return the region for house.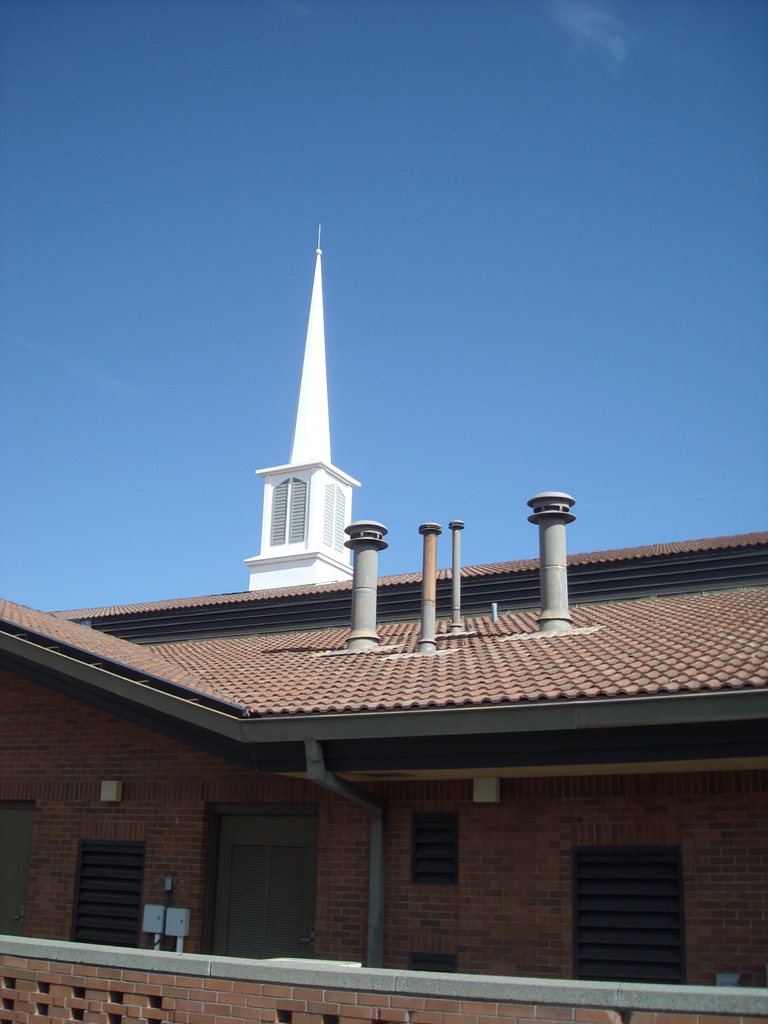
Rect(32, 346, 713, 971).
